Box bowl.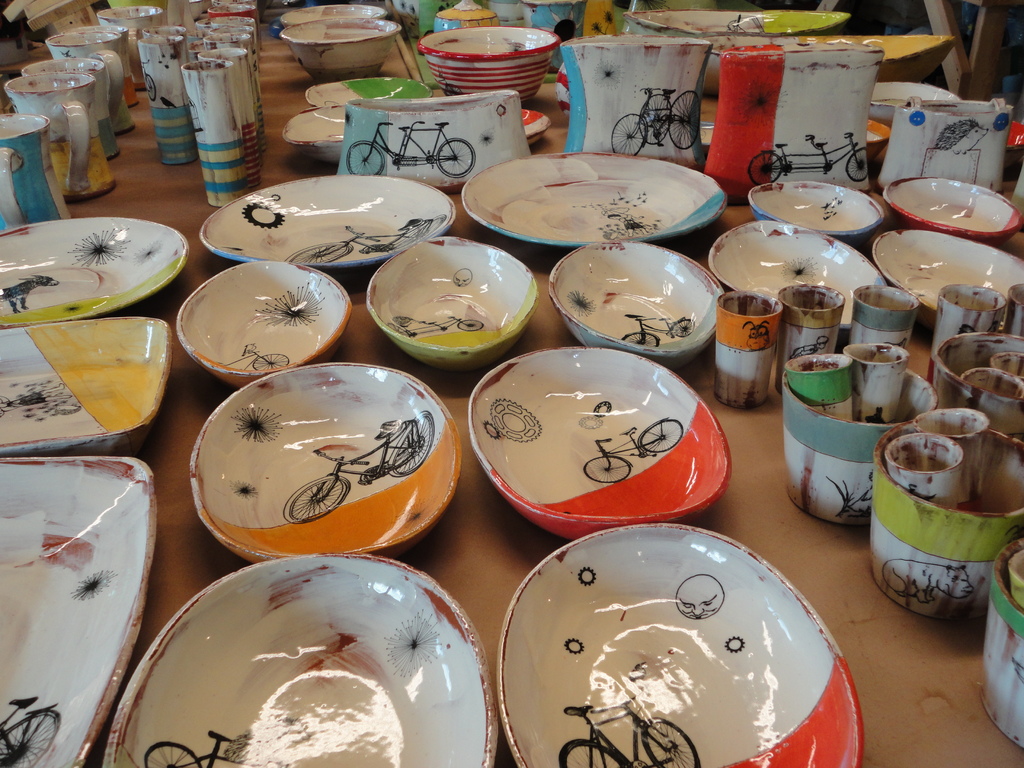
crop(173, 260, 351, 388).
